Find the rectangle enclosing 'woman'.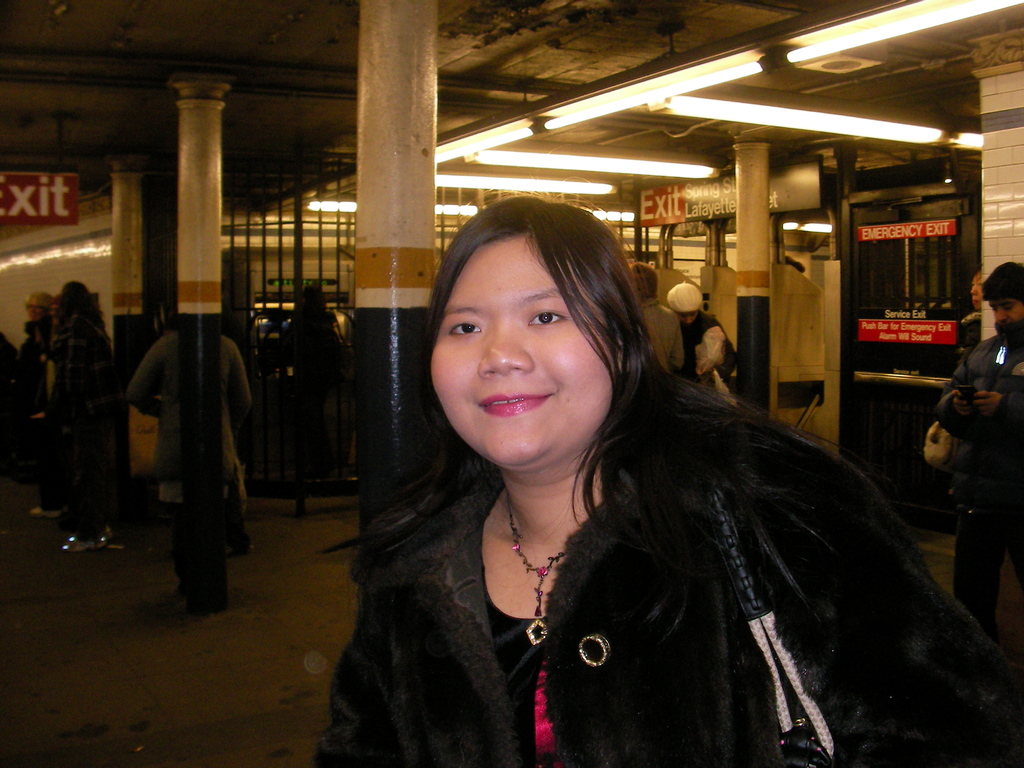
<box>301,184,964,767</box>.
